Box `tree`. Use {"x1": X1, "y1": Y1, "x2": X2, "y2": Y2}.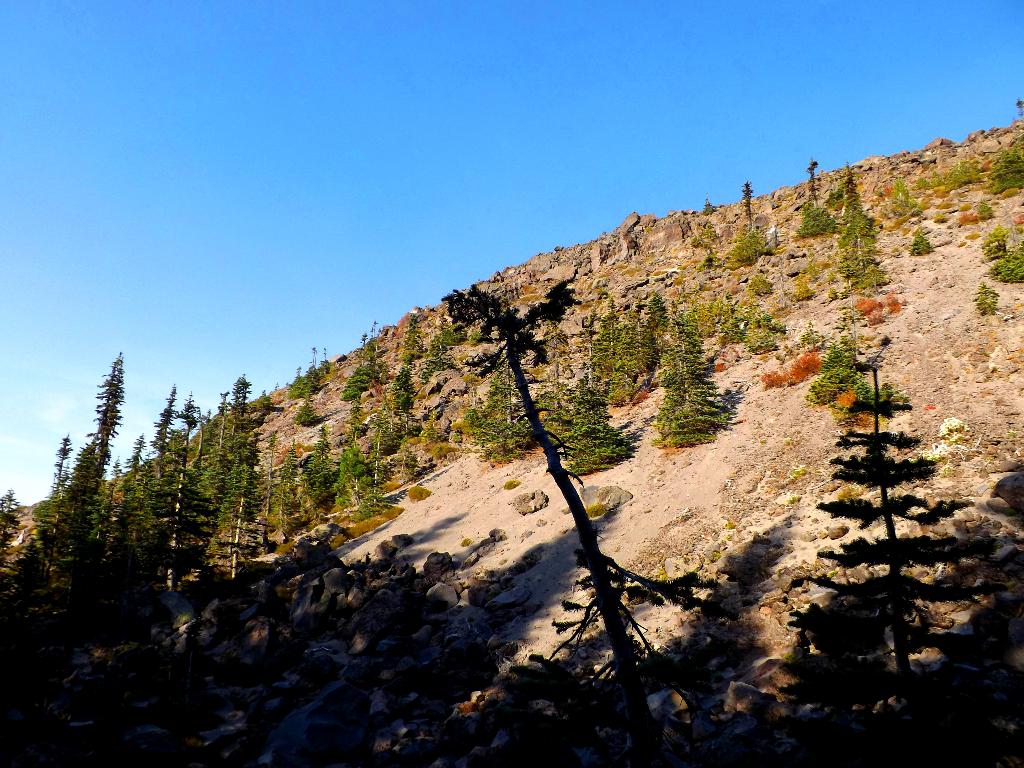
{"x1": 791, "y1": 273, "x2": 823, "y2": 301}.
